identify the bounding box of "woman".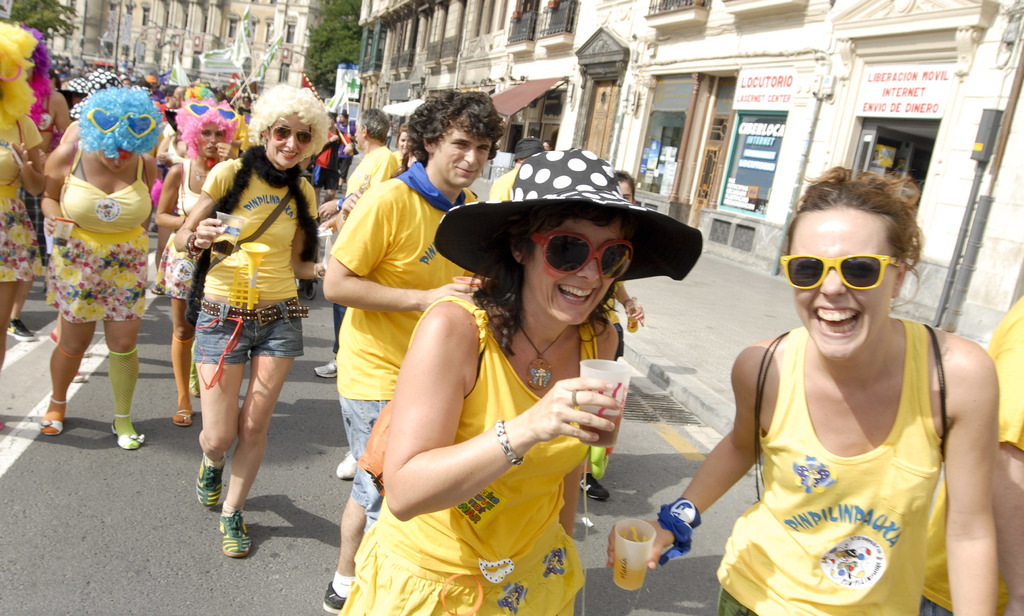
detection(152, 95, 243, 426).
